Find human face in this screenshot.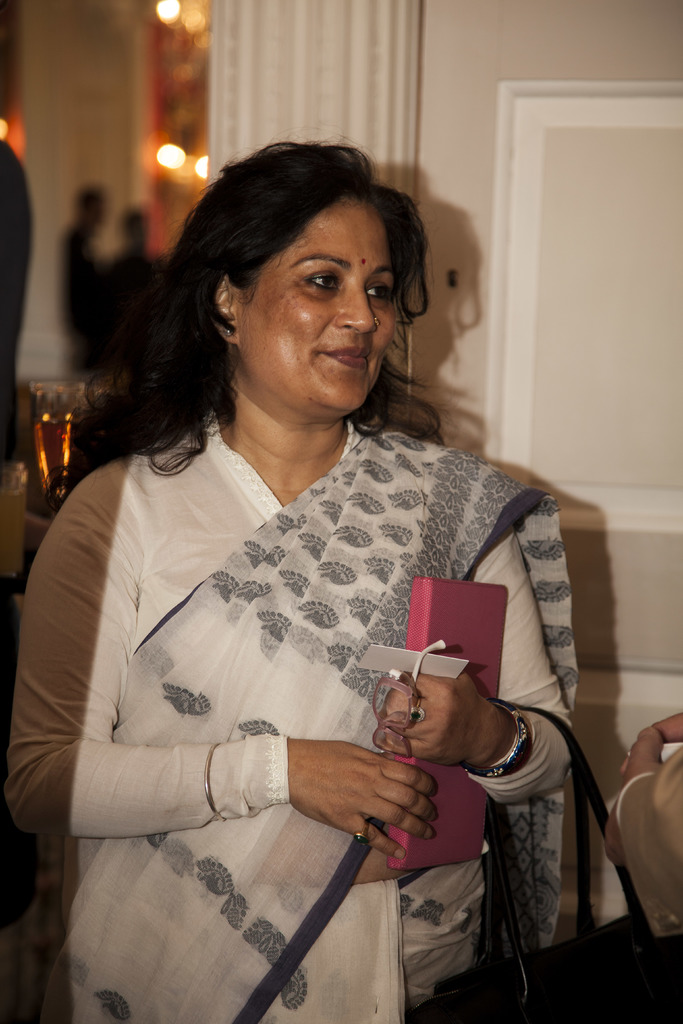
The bounding box for human face is rect(236, 193, 413, 422).
